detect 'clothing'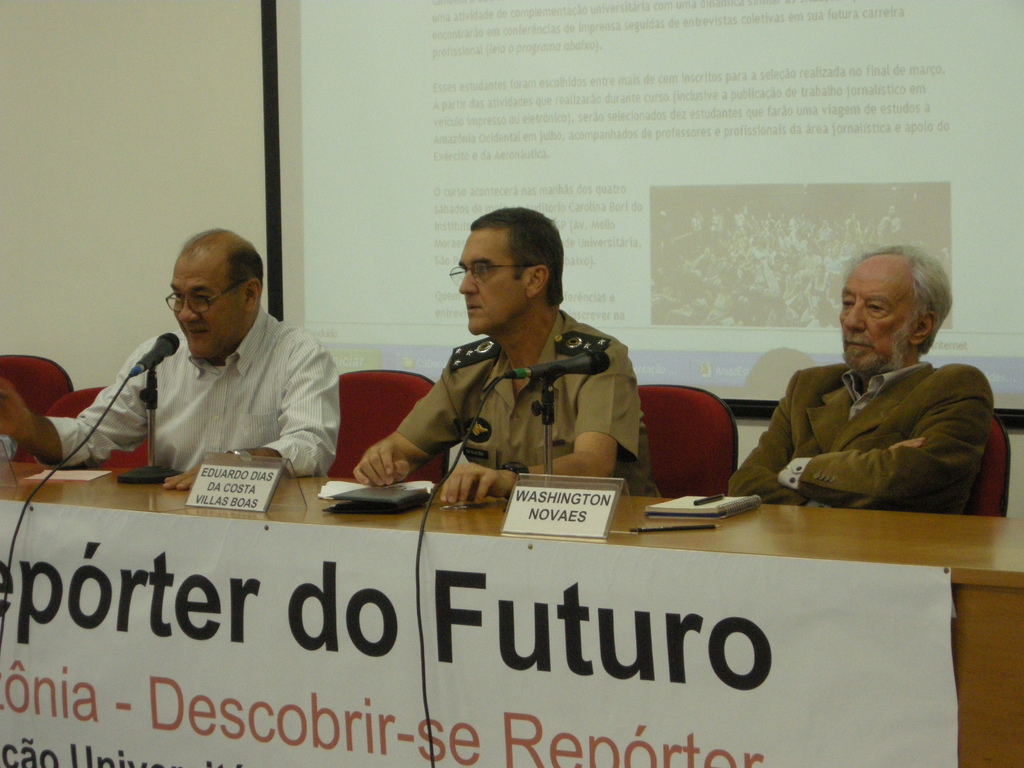
bbox=[727, 362, 995, 512]
